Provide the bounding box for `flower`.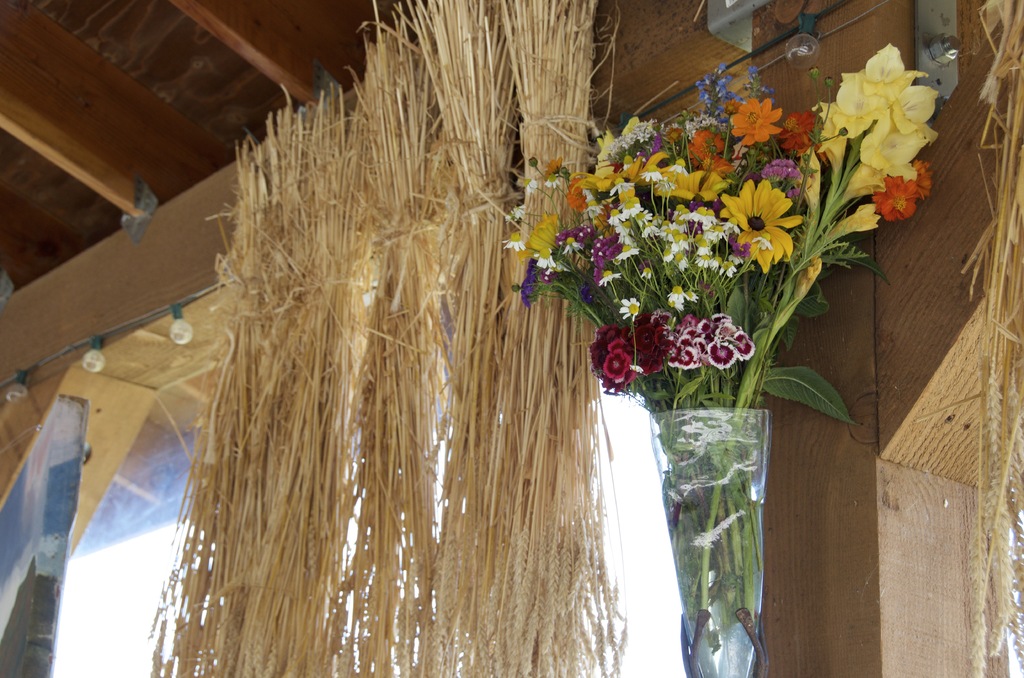
[728,93,786,149].
